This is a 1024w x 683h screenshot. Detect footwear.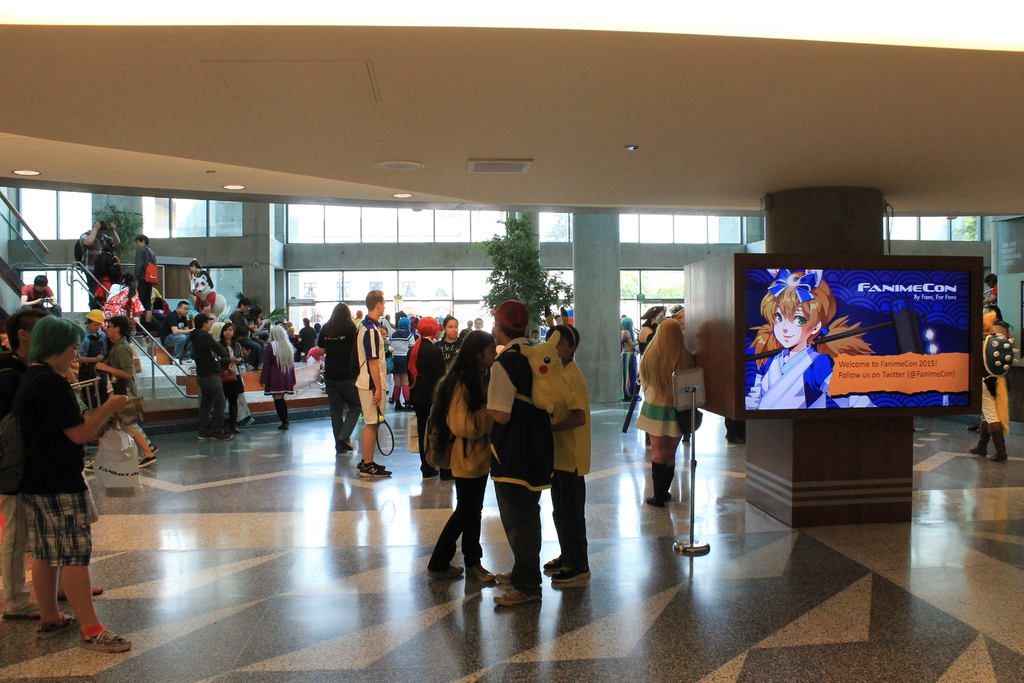
pyautogui.locateOnScreen(83, 633, 129, 646).
